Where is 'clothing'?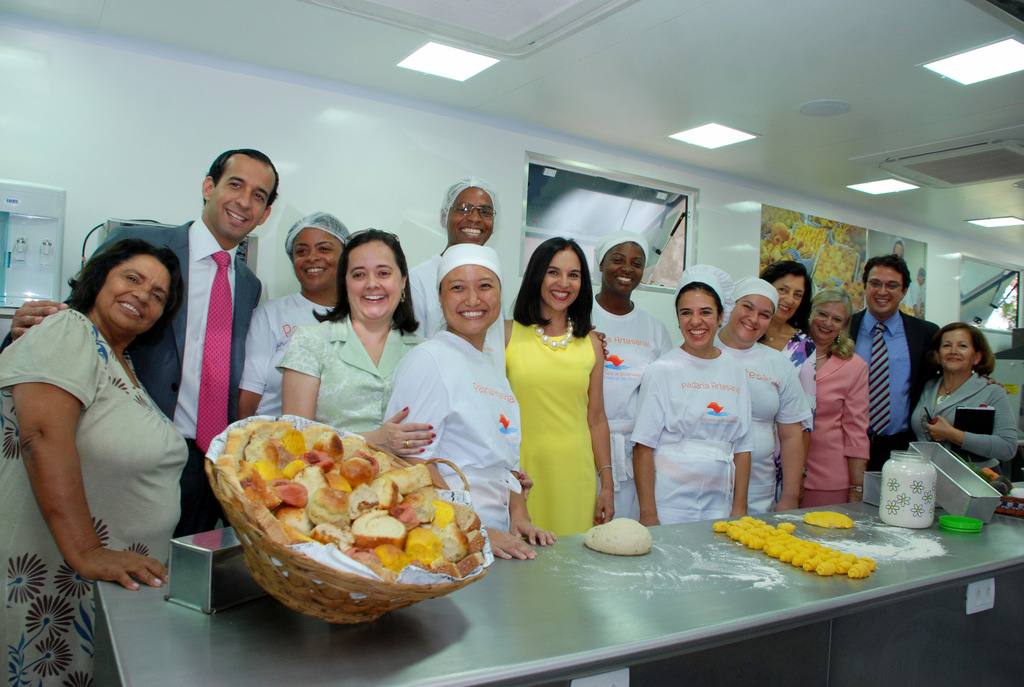
(x1=0, y1=296, x2=187, y2=679).
